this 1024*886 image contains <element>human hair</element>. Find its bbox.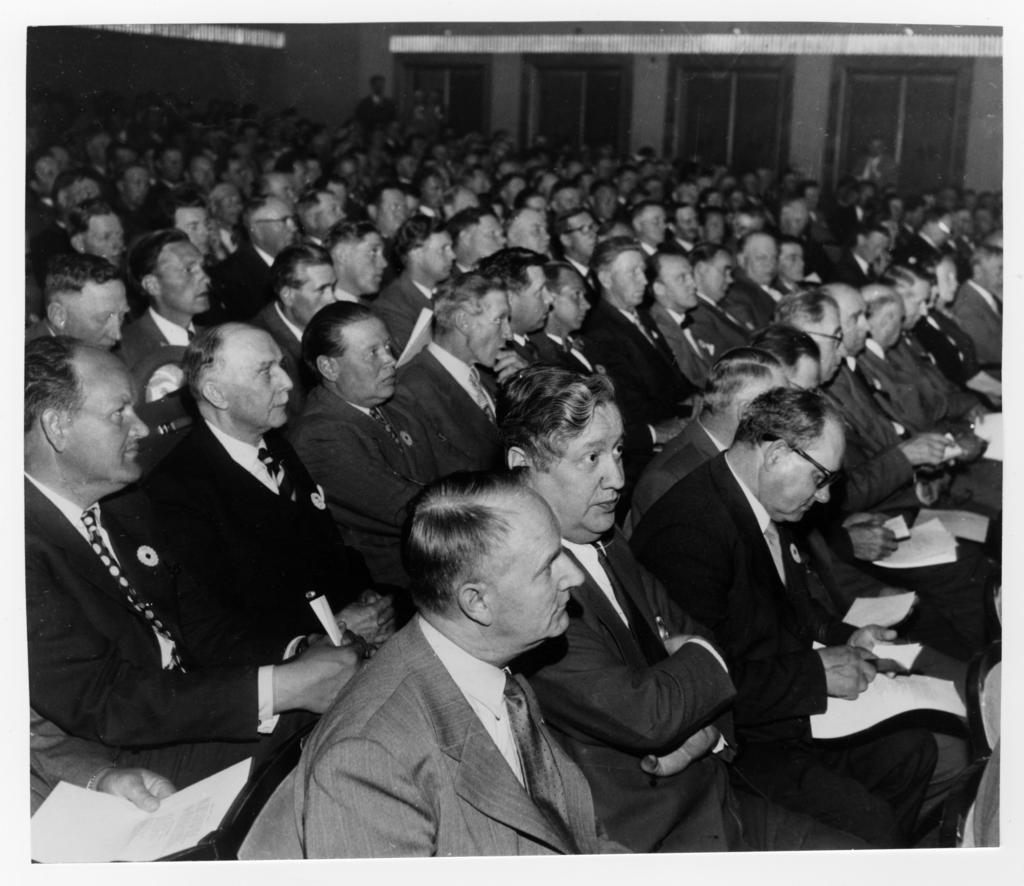
527, 166, 556, 192.
